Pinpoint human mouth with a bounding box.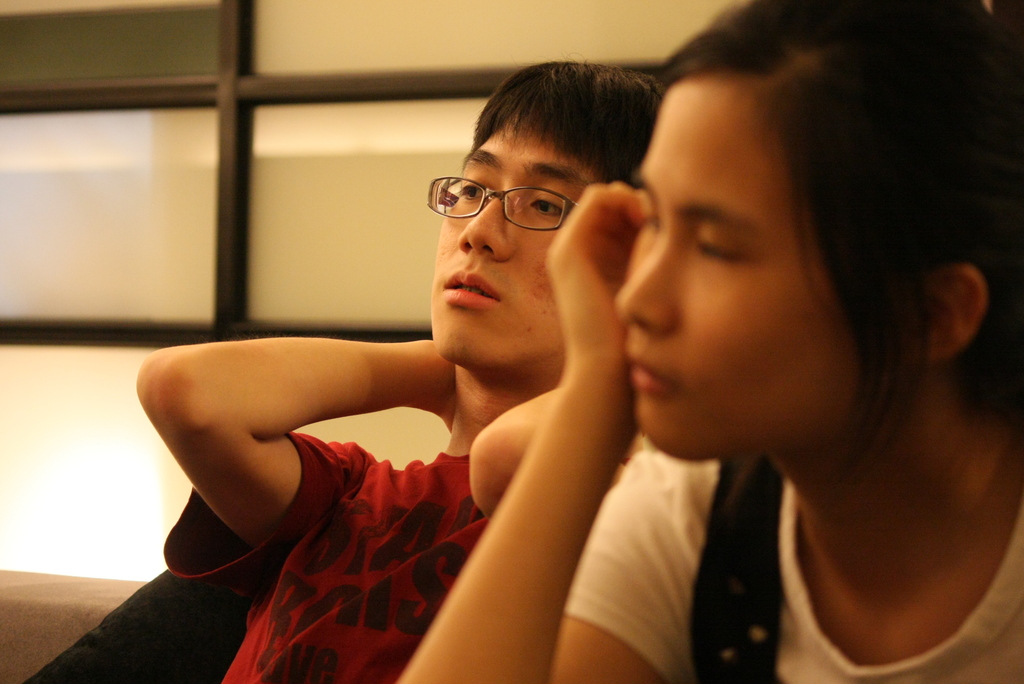
Rect(630, 347, 684, 396).
